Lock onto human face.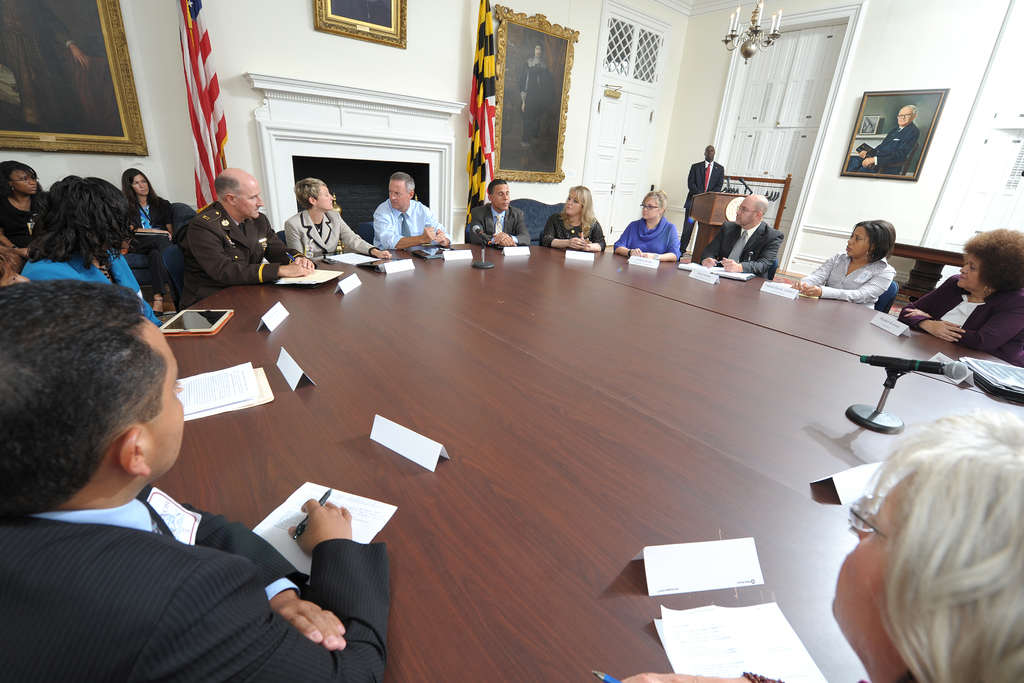
Locked: locate(900, 106, 917, 126).
